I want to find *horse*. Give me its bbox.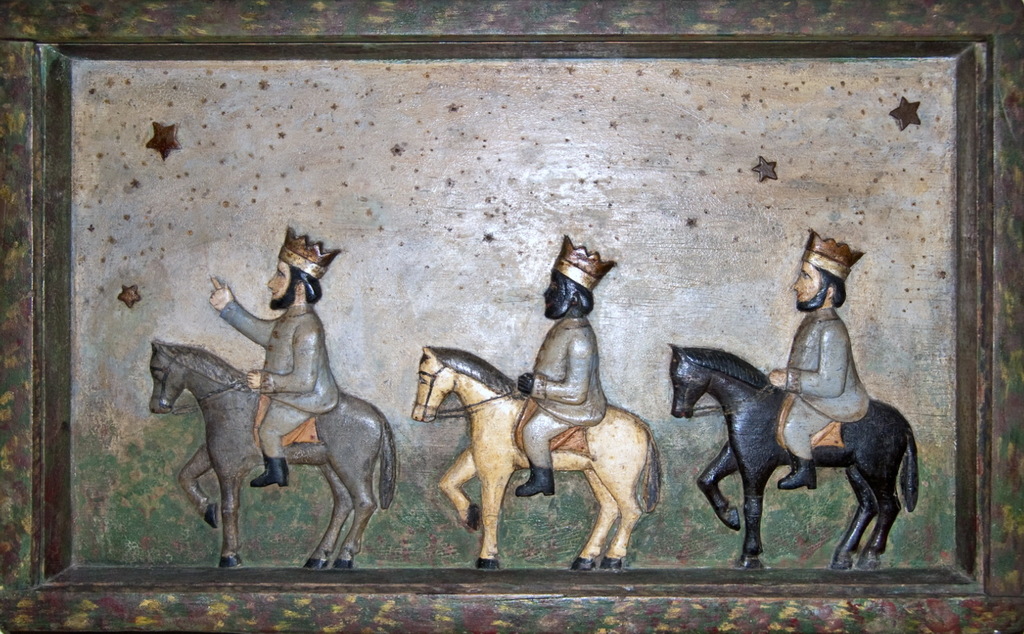
150, 338, 396, 566.
